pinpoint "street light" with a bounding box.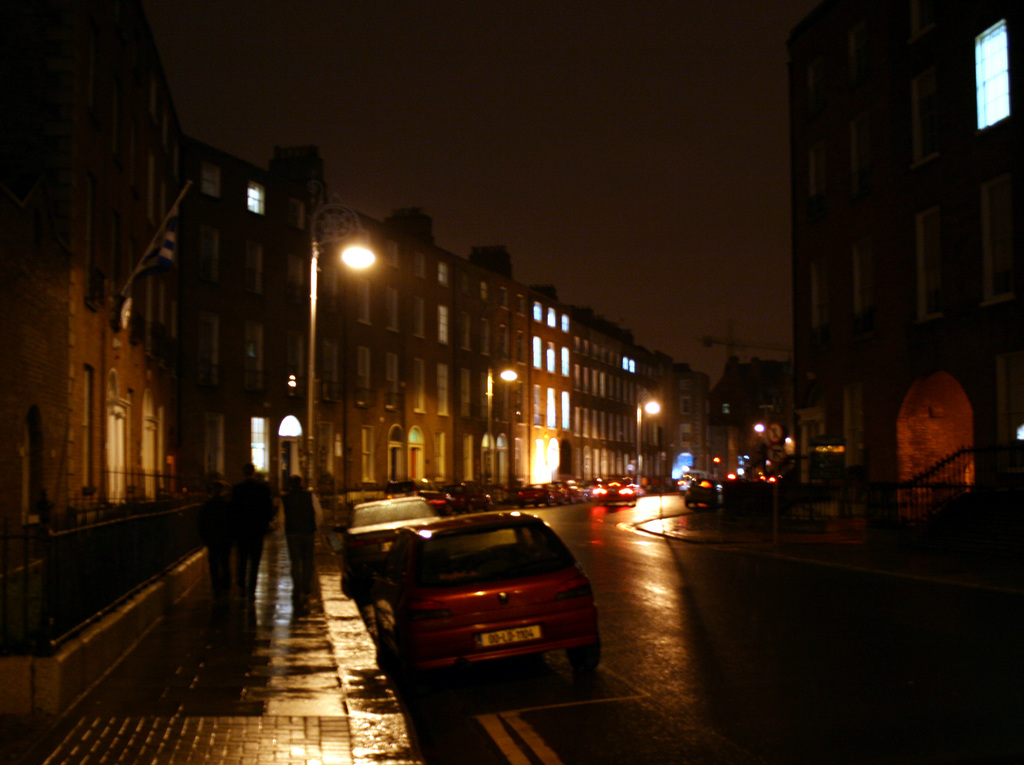
select_region(486, 362, 518, 485).
